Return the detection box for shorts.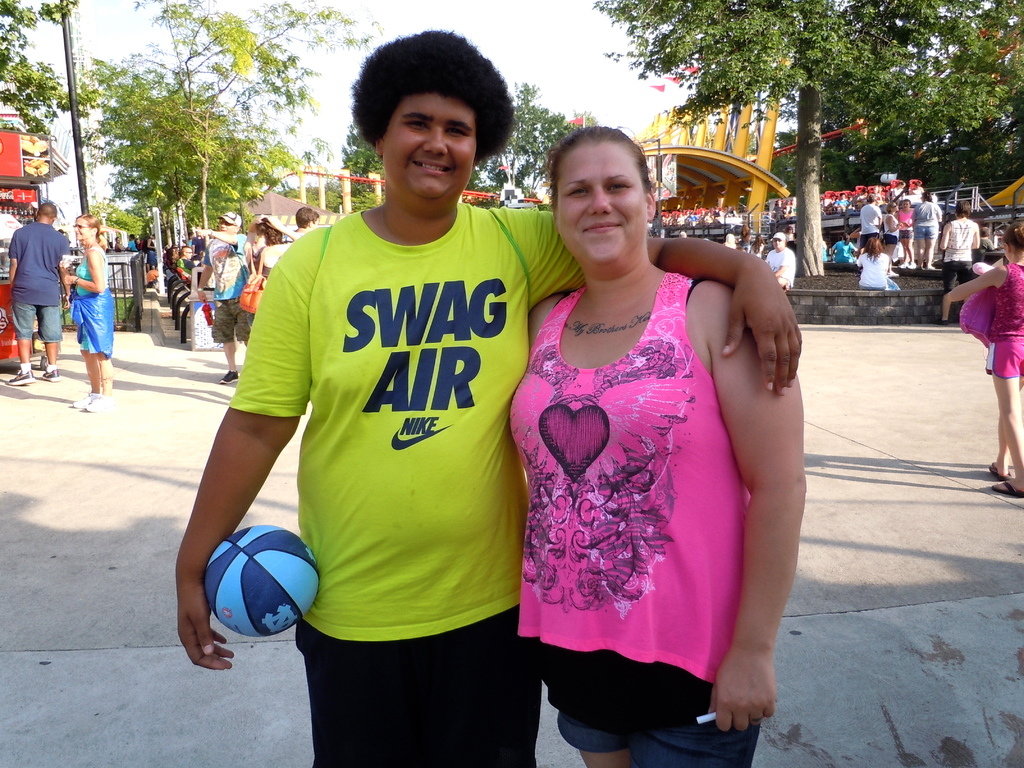
left=911, top=225, right=939, bottom=241.
